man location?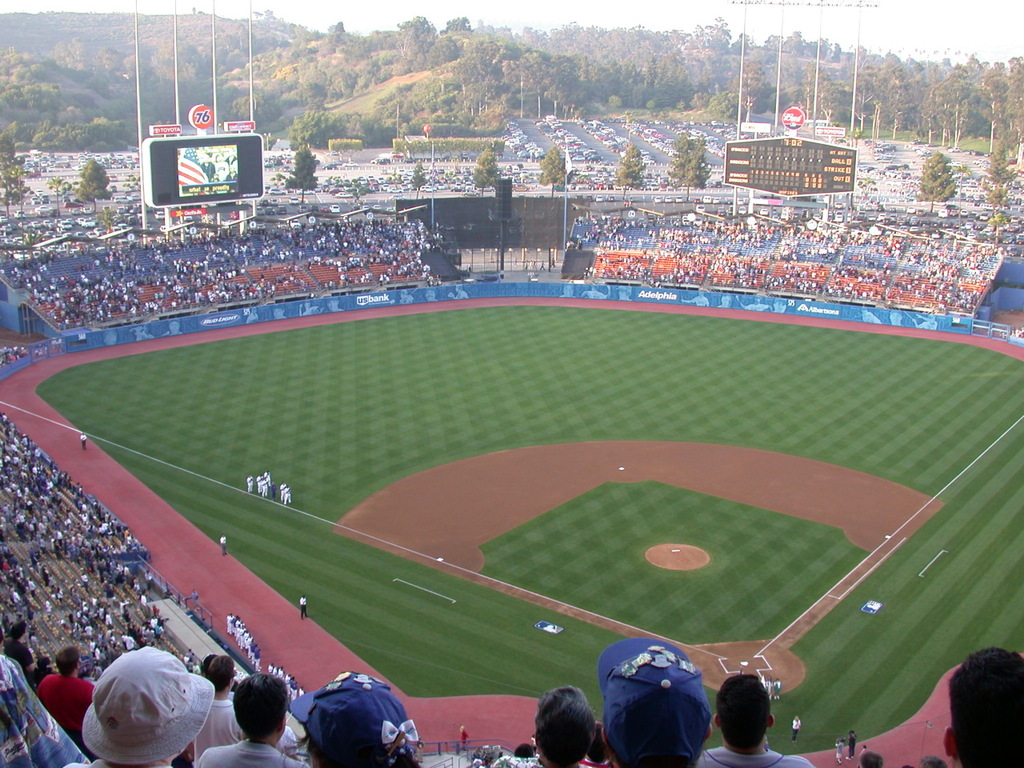
{"x1": 602, "y1": 638, "x2": 714, "y2": 767}
